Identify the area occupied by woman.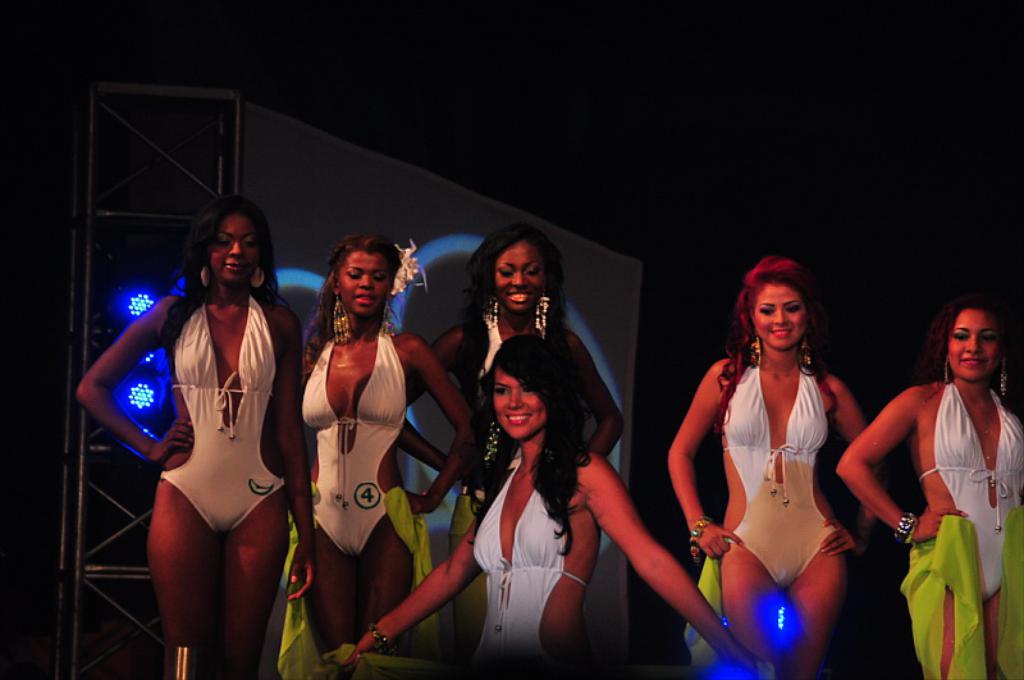
Area: [300,236,476,679].
